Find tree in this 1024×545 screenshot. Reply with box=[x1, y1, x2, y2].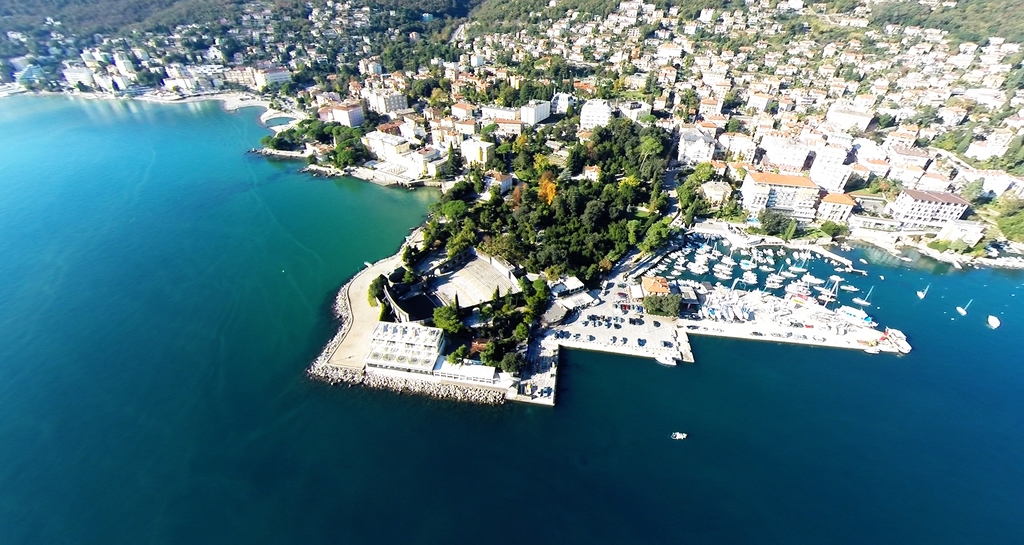
box=[960, 172, 985, 205].
